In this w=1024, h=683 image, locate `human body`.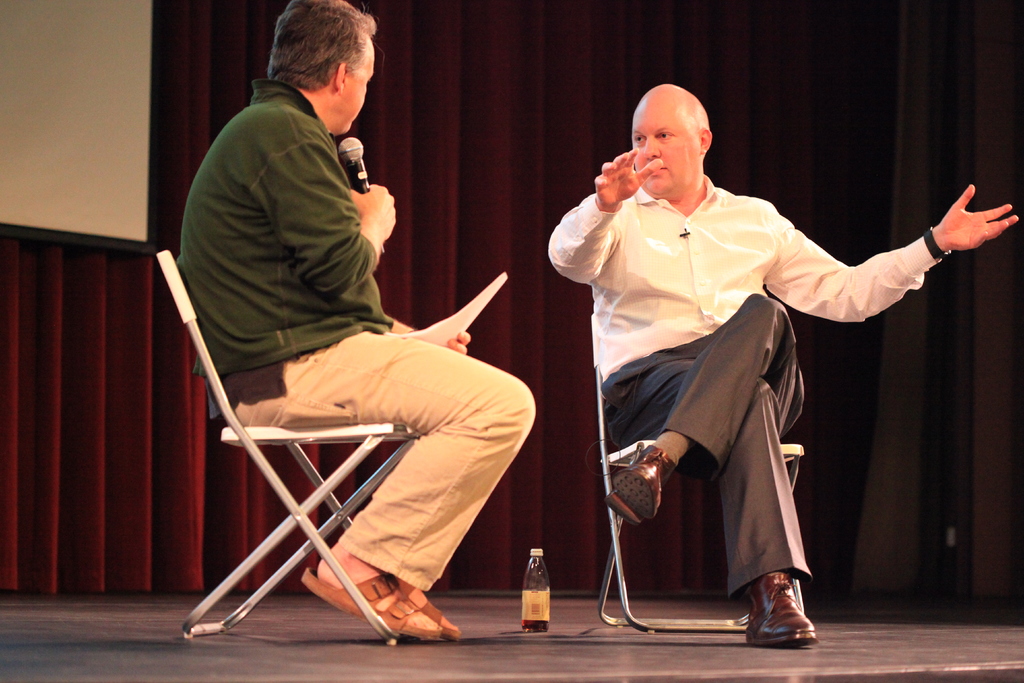
Bounding box: (x1=182, y1=27, x2=481, y2=621).
